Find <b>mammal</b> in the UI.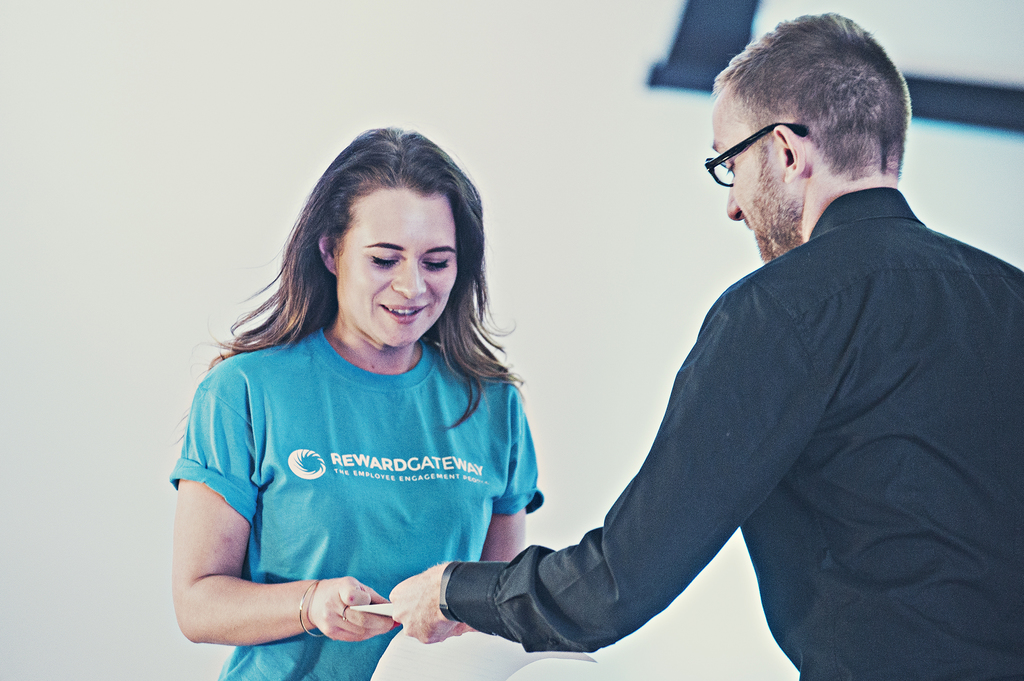
UI element at box(141, 116, 605, 670).
